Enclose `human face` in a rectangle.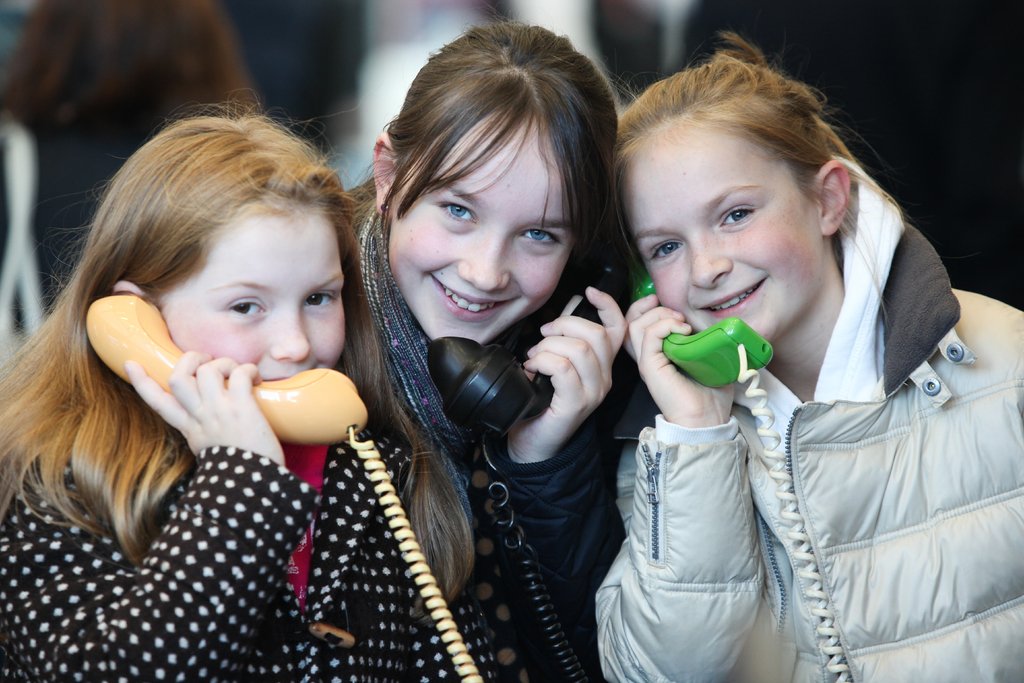
(left=162, top=213, right=347, bottom=381).
